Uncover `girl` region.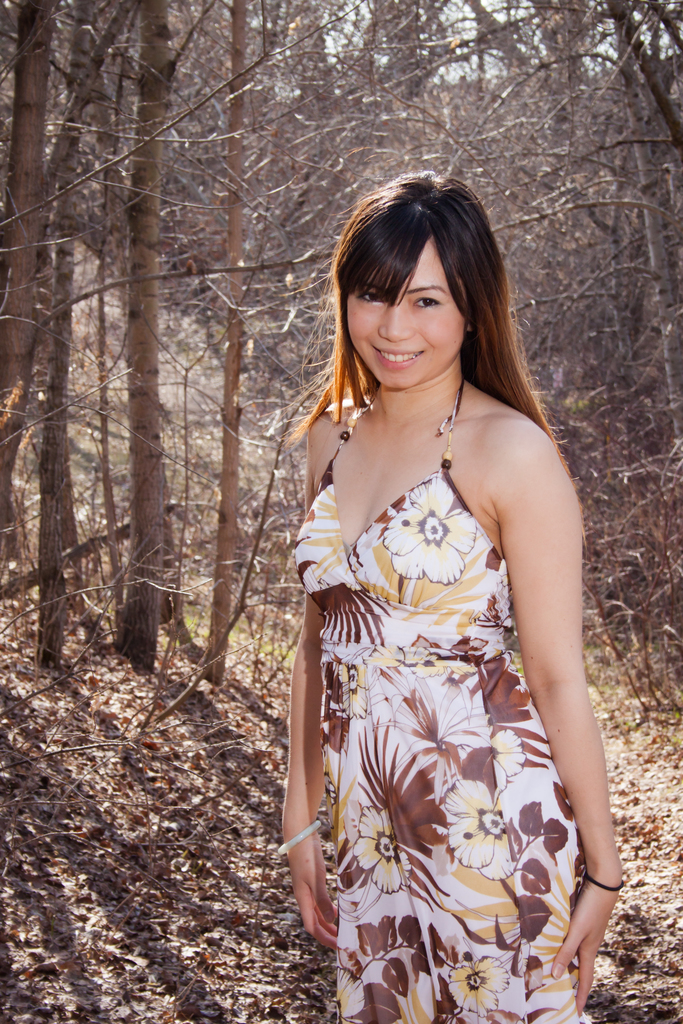
Uncovered: 274/168/626/1023.
